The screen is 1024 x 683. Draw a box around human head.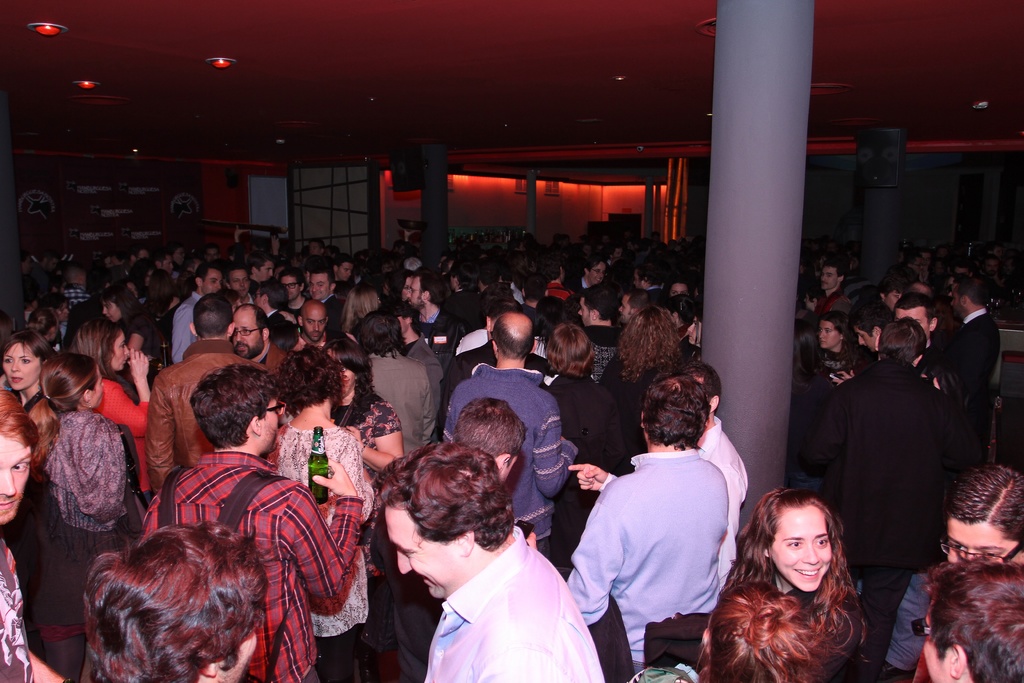
bbox(619, 311, 689, 377).
